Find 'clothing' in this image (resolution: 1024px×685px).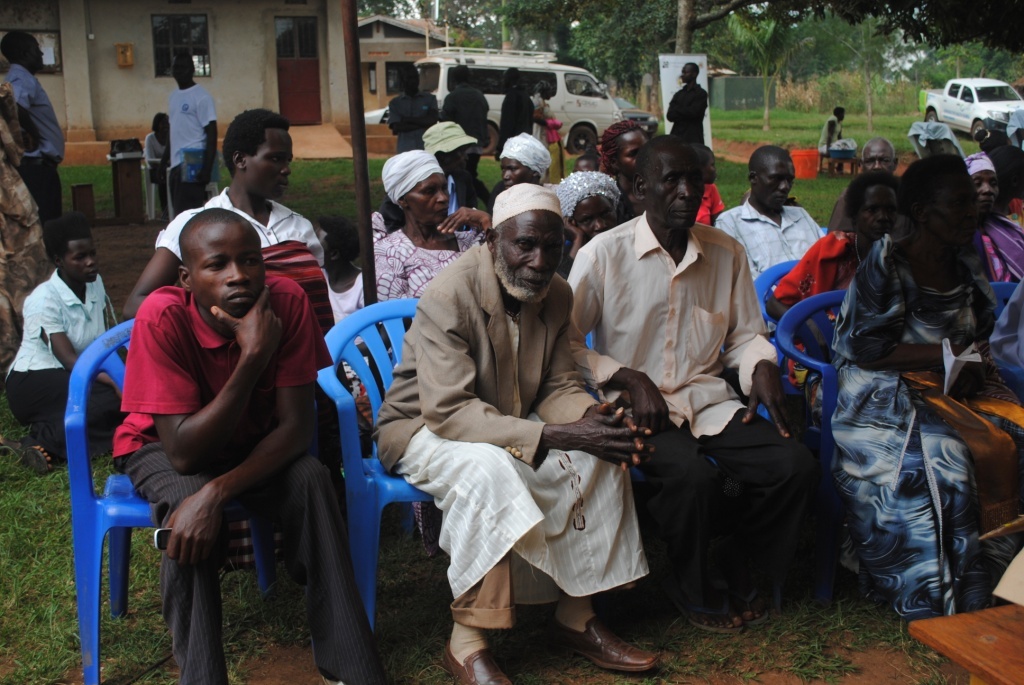
rect(147, 449, 368, 683).
